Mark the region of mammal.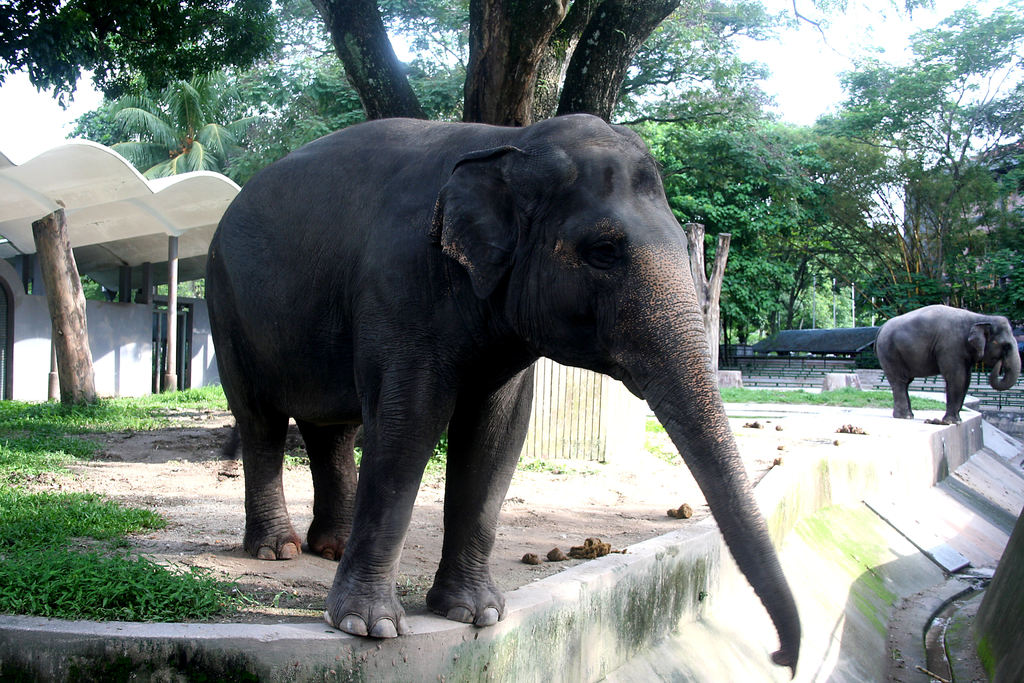
Region: BBox(876, 300, 1007, 427).
